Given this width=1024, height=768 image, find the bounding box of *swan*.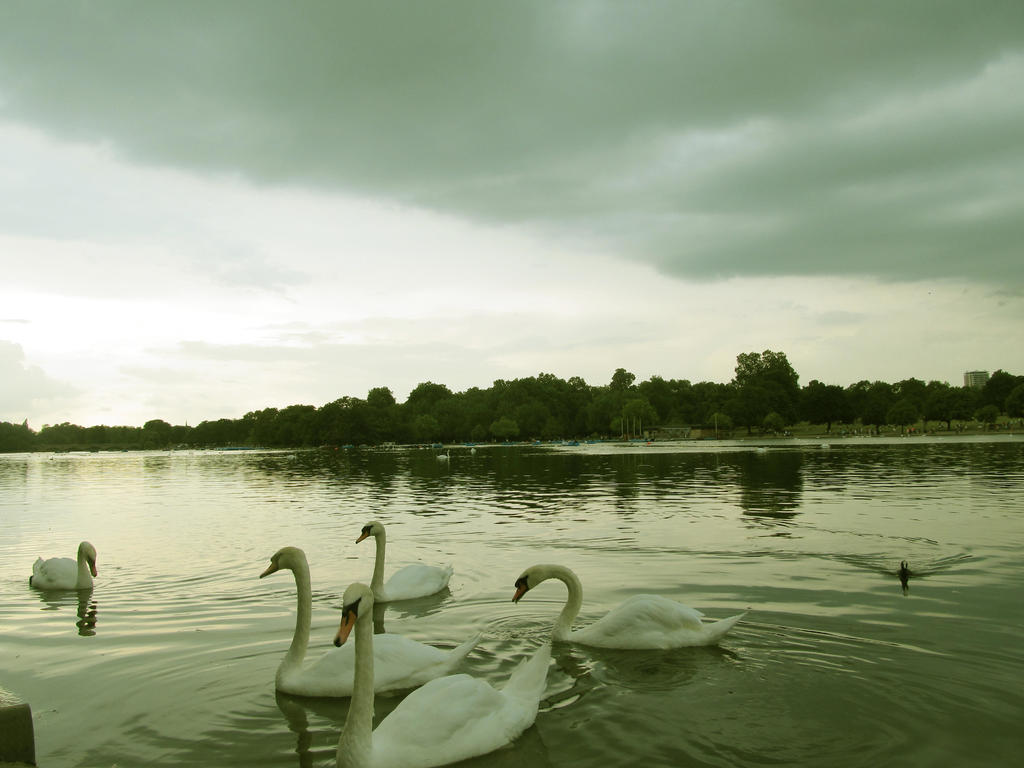
crop(509, 563, 746, 650).
